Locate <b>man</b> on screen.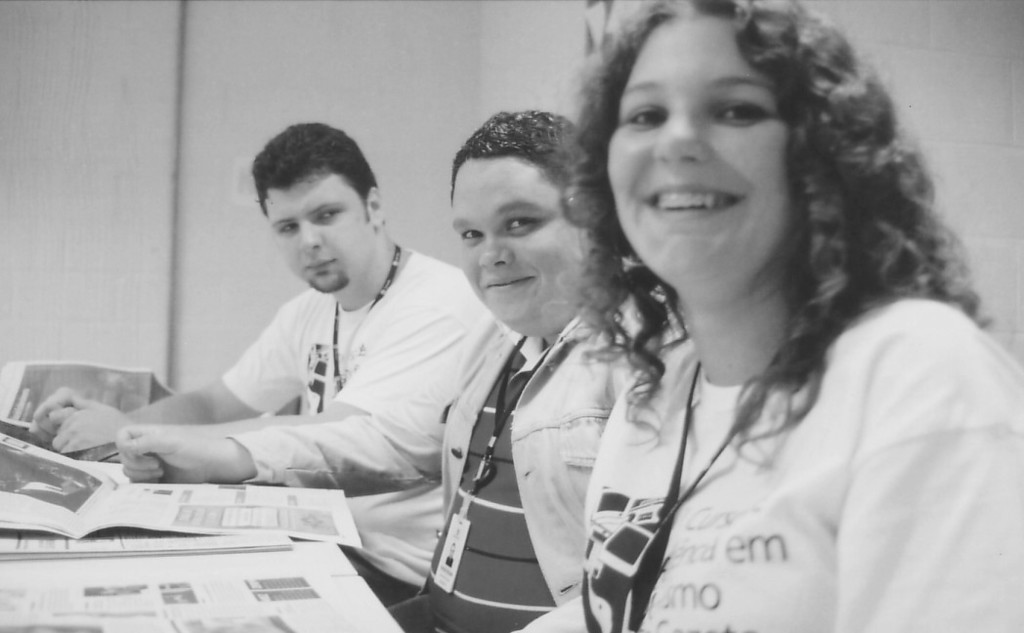
On screen at <bbox>24, 122, 494, 416</bbox>.
